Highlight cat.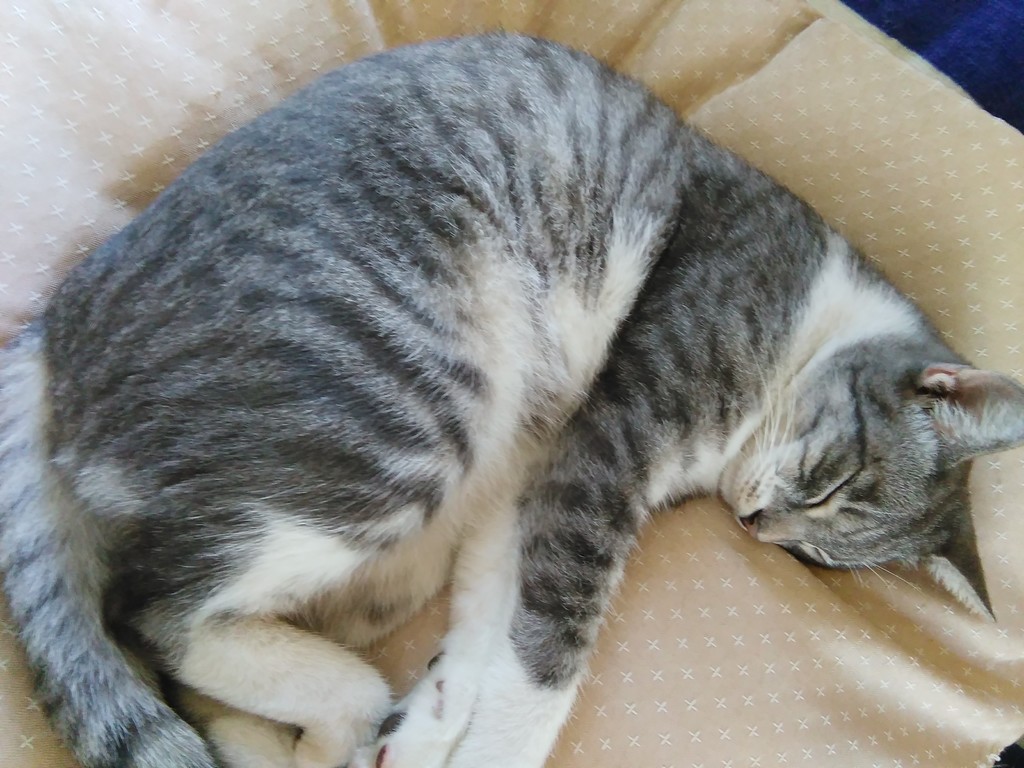
Highlighted region: [x1=0, y1=28, x2=1023, y2=767].
